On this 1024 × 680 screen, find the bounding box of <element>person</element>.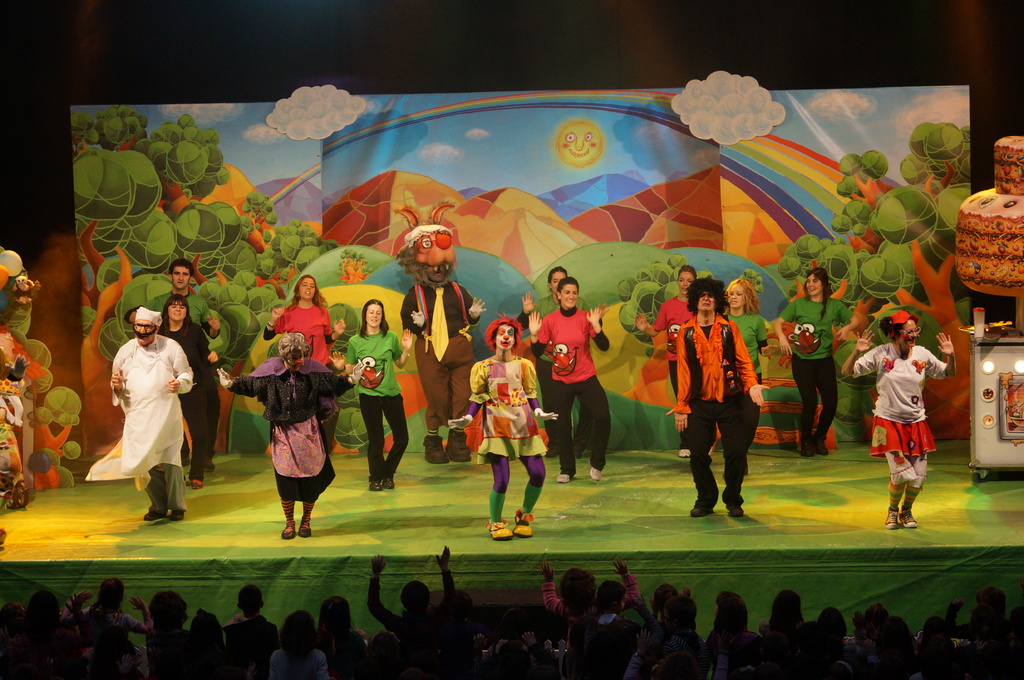
Bounding box: Rect(666, 276, 769, 514).
